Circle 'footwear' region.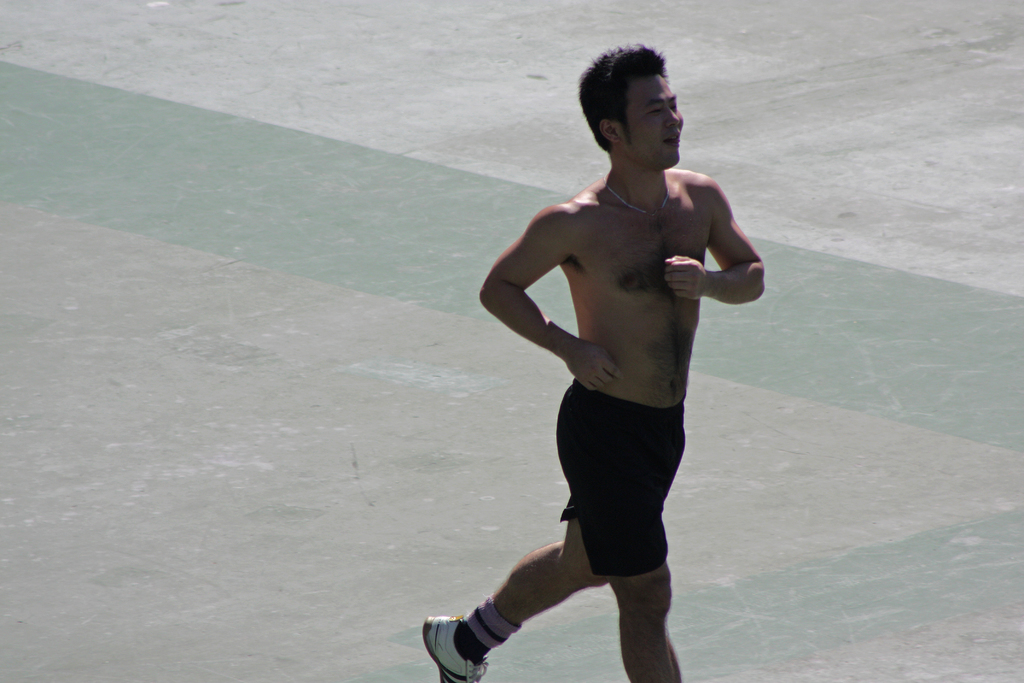
Region: 422,614,488,682.
